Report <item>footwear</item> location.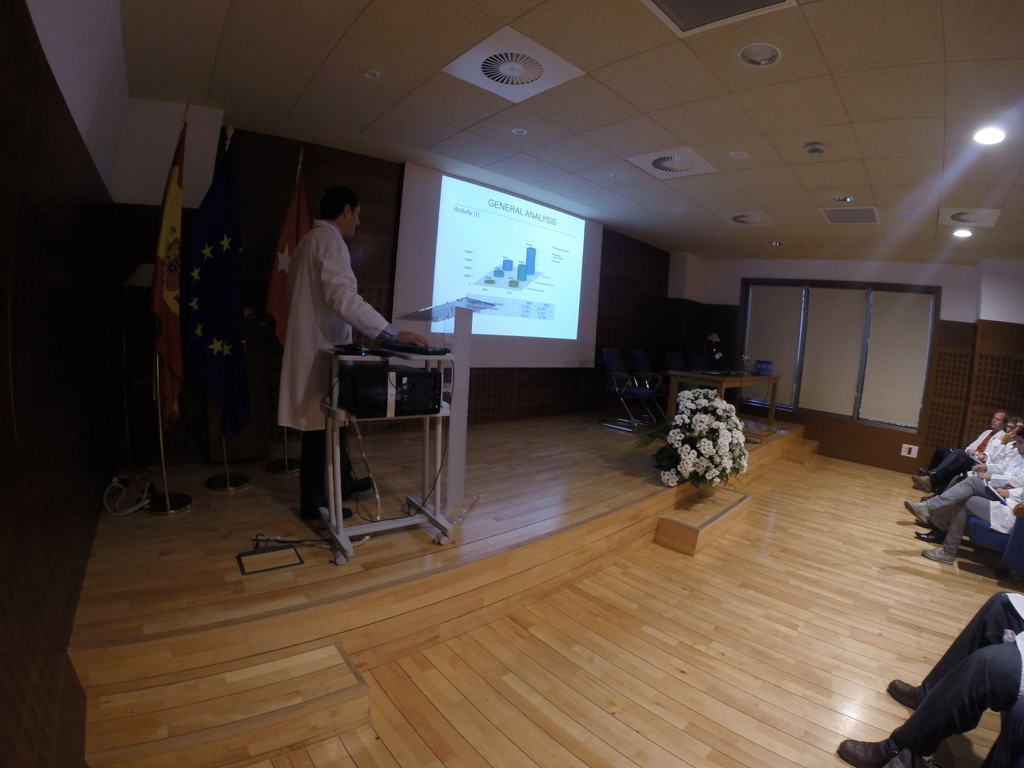
Report: [x1=922, y1=544, x2=957, y2=564].
